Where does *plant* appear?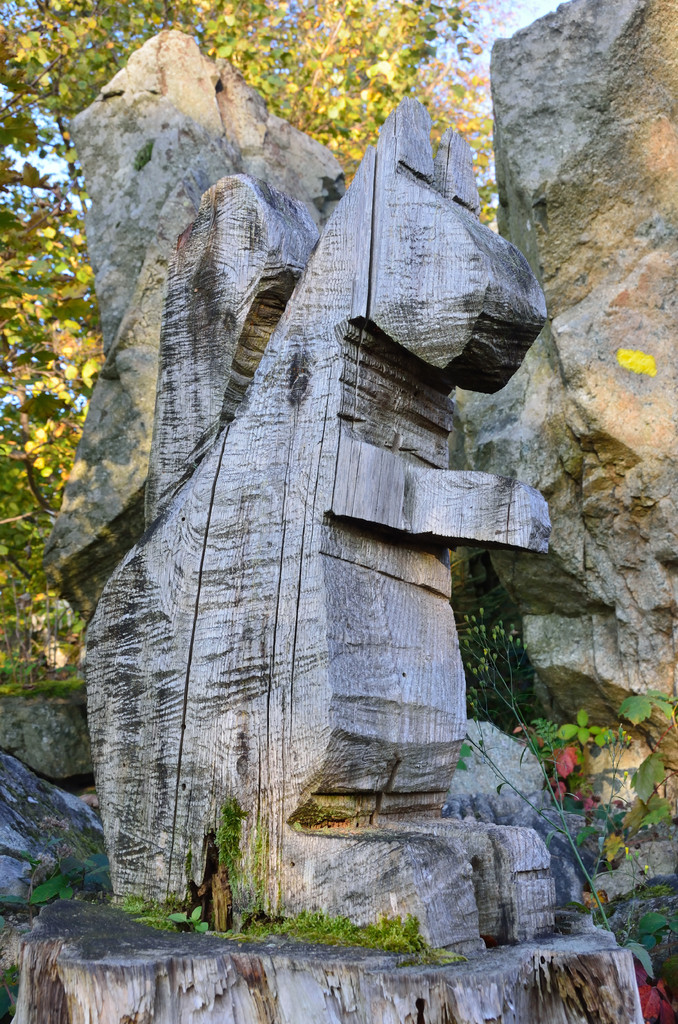
Appears at 0, 650, 92, 696.
